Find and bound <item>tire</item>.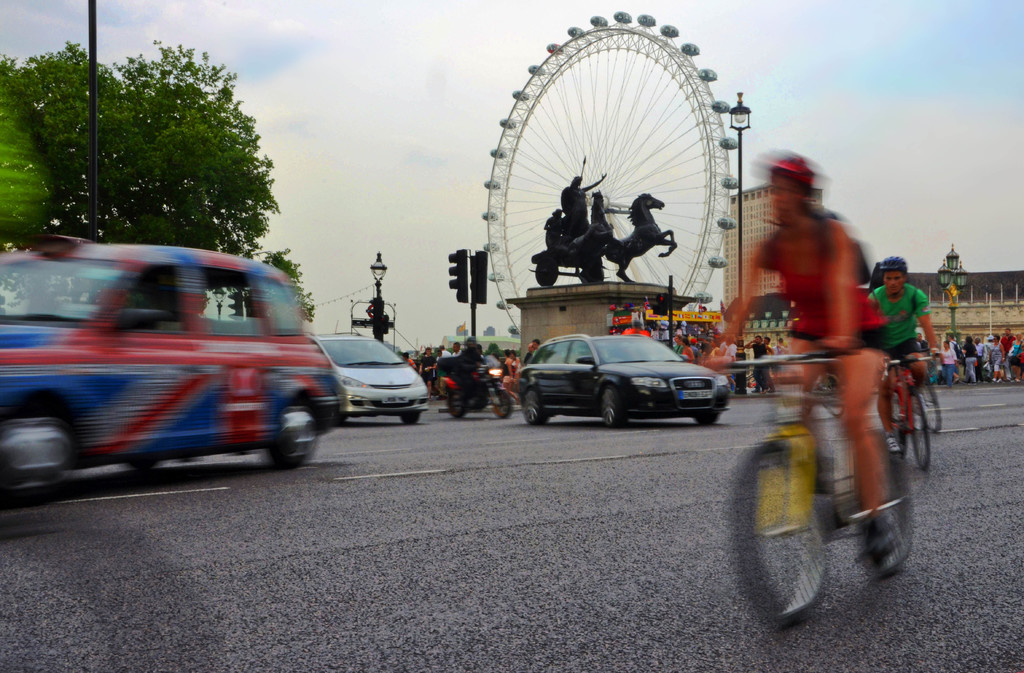
Bound: BBox(729, 440, 824, 634).
